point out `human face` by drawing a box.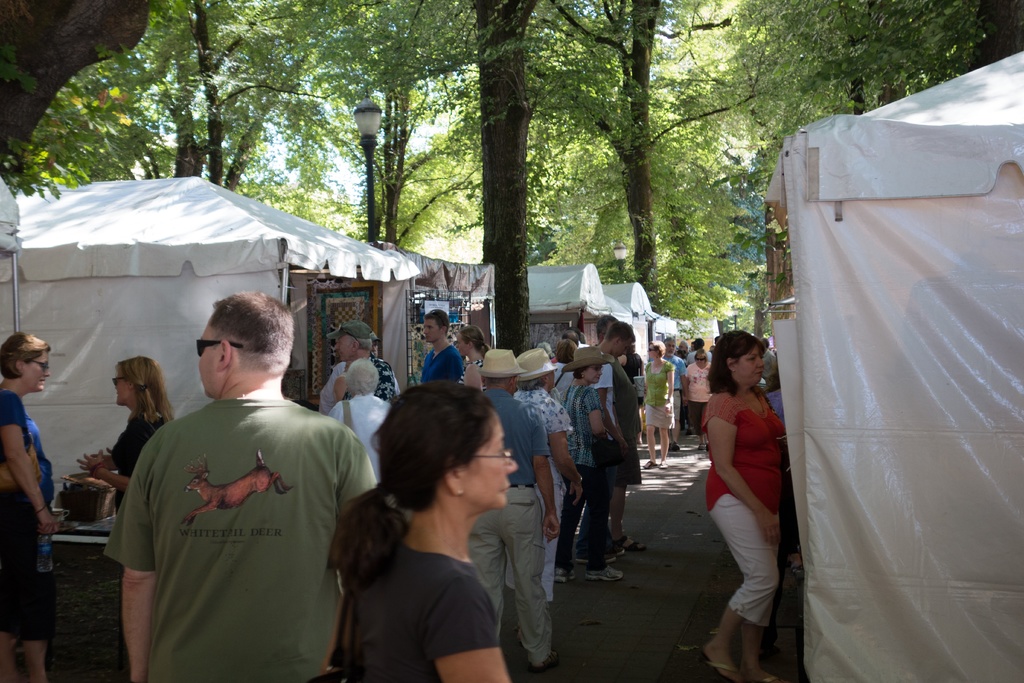
451,336,468,357.
